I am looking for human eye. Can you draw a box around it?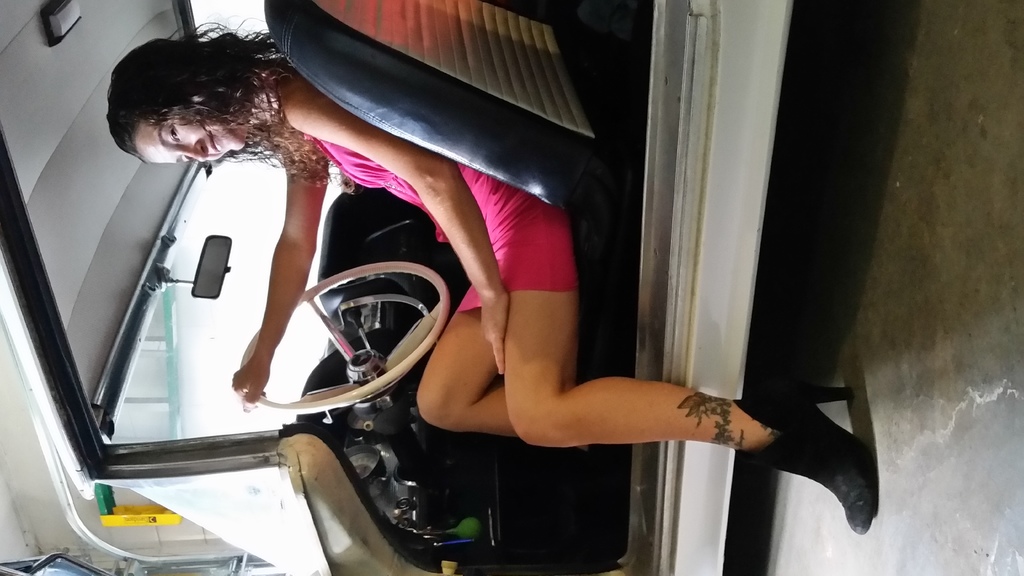
Sure, the bounding box is left=168, top=124, right=180, bottom=141.
